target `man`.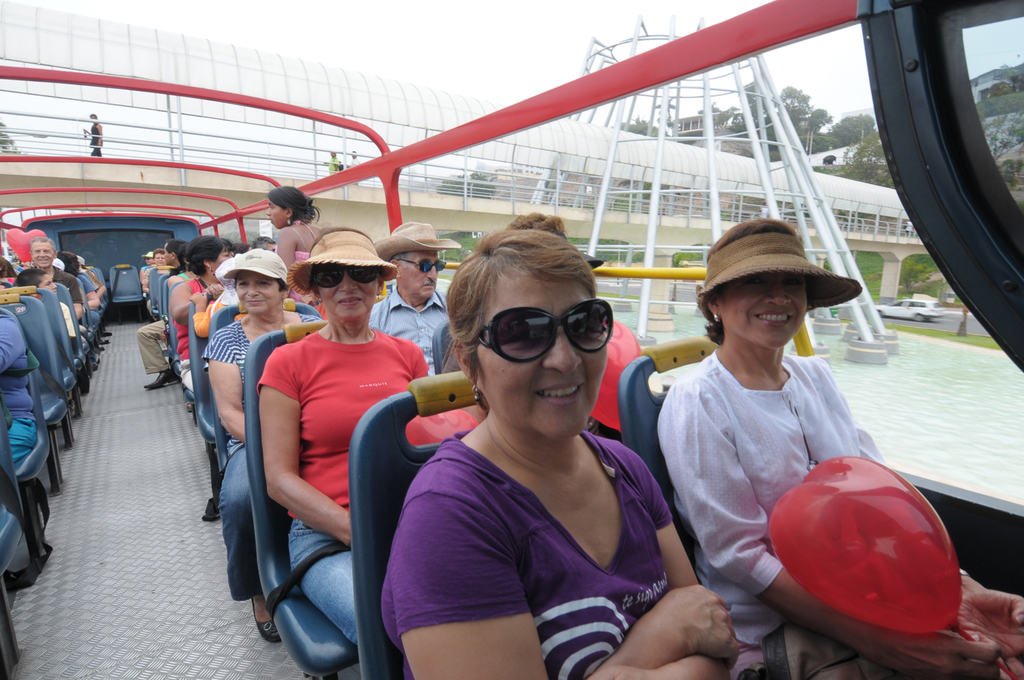
Target region: select_region(370, 219, 460, 376).
